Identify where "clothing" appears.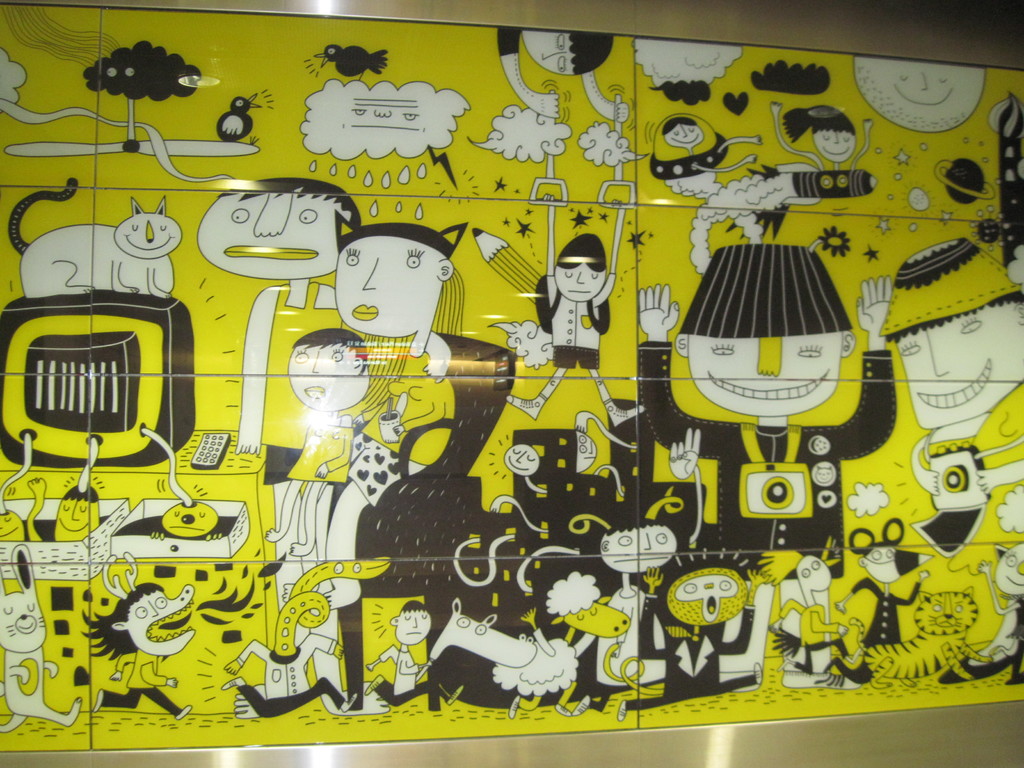
Appears at 551 273 605 371.
